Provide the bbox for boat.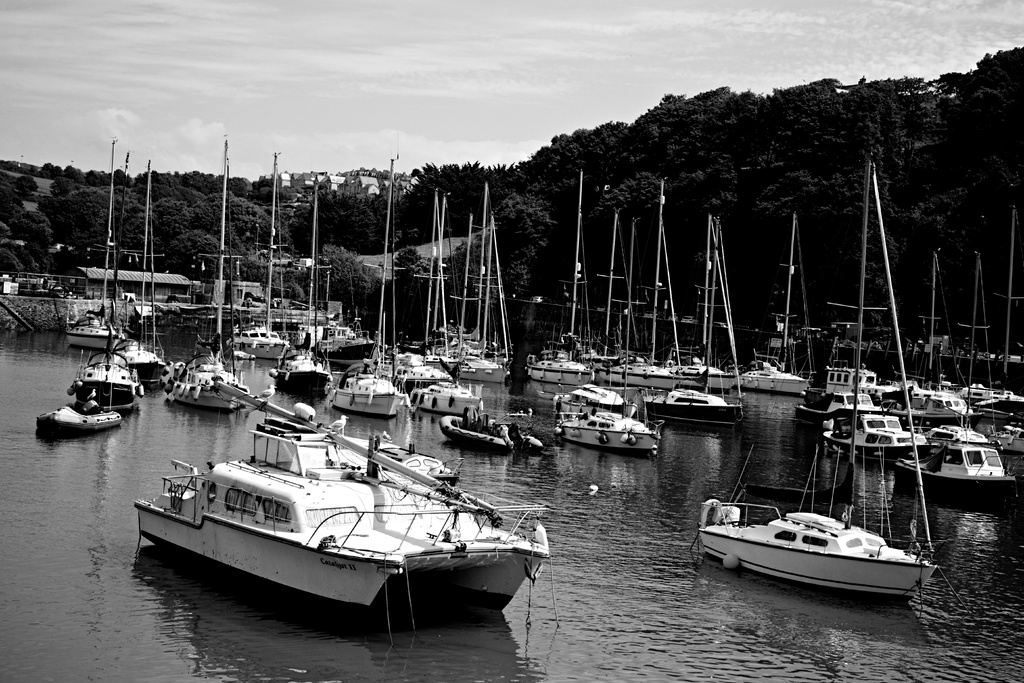
Rect(38, 404, 110, 433).
